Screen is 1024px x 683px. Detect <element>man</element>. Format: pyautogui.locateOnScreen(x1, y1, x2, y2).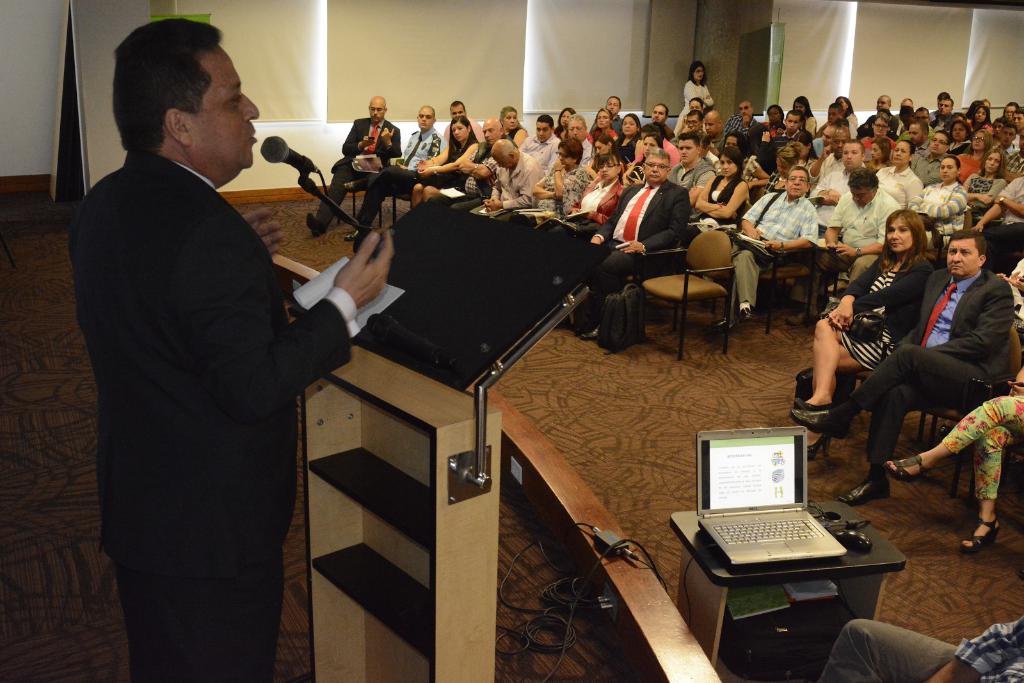
pyautogui.locateOnScreen(790, 230, 1022, 508).
